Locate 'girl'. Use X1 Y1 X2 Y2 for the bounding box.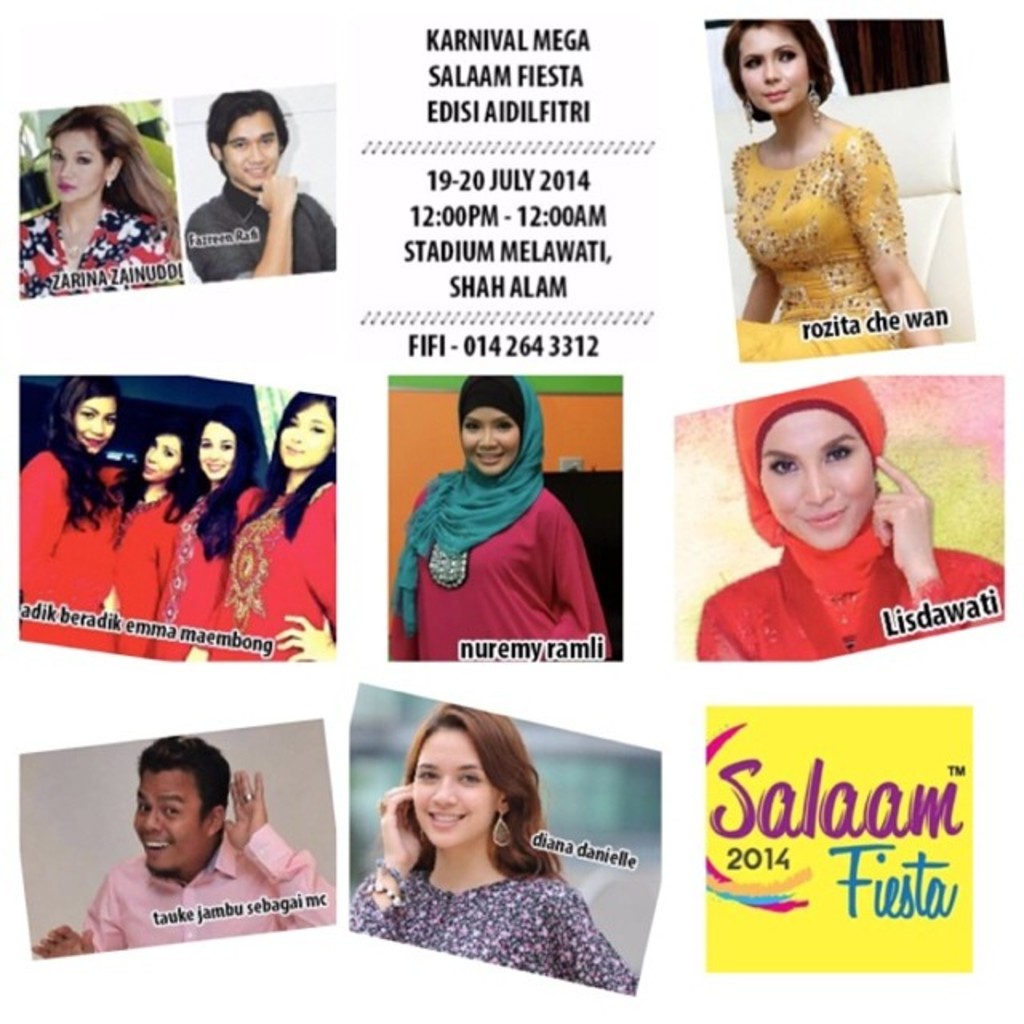
221 389 338 664.
